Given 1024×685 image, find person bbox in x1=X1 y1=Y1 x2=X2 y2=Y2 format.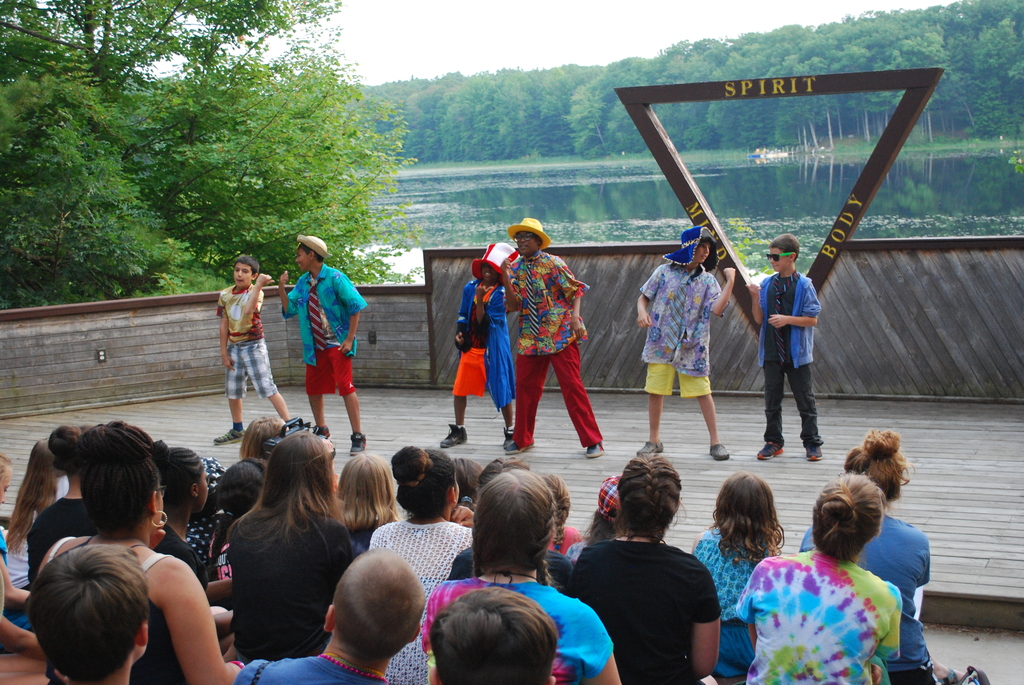
x1=207 y1=455 x2=263 y2=579.
